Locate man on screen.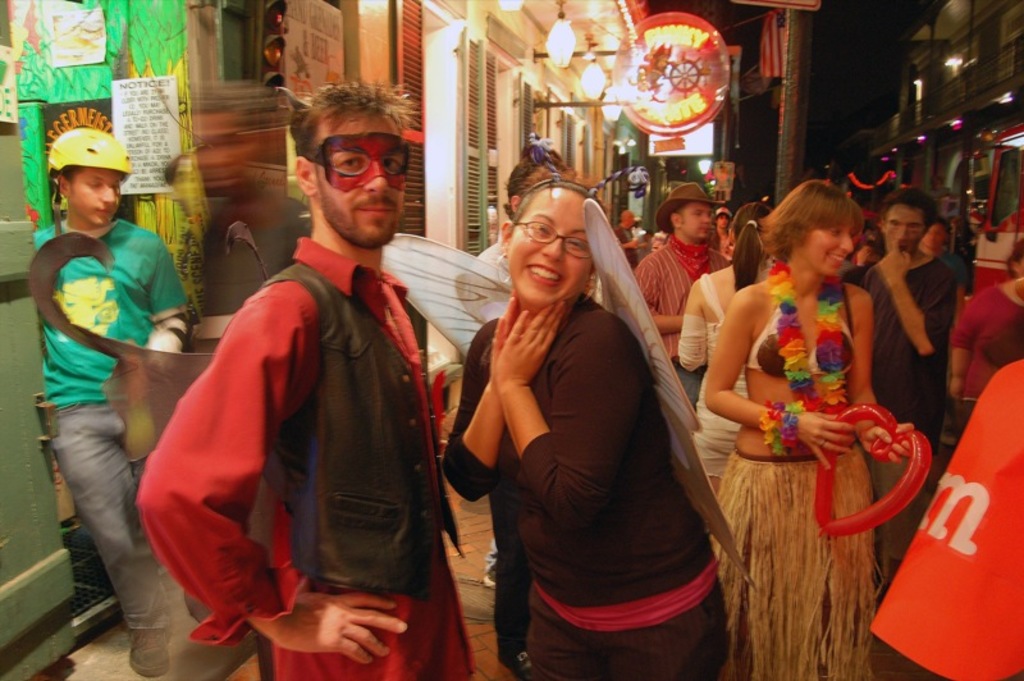
On screen at [x1=29, y1=127, x2=205, y2=680].
